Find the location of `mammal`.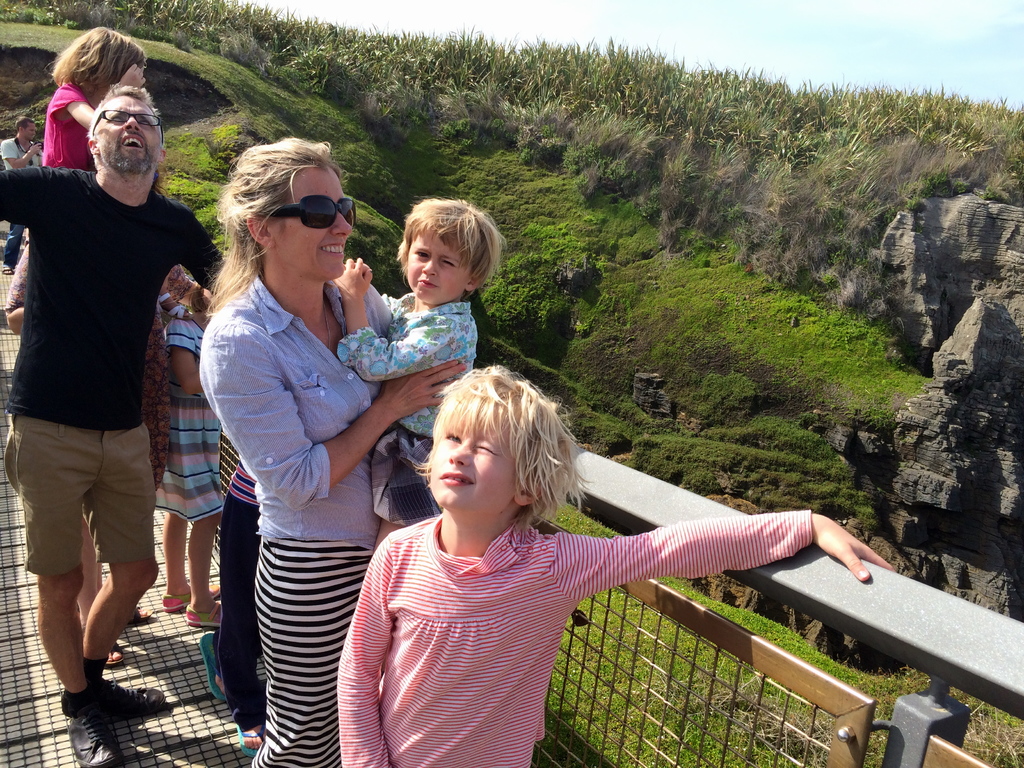
Location: box(286, 387, 869, 729).
